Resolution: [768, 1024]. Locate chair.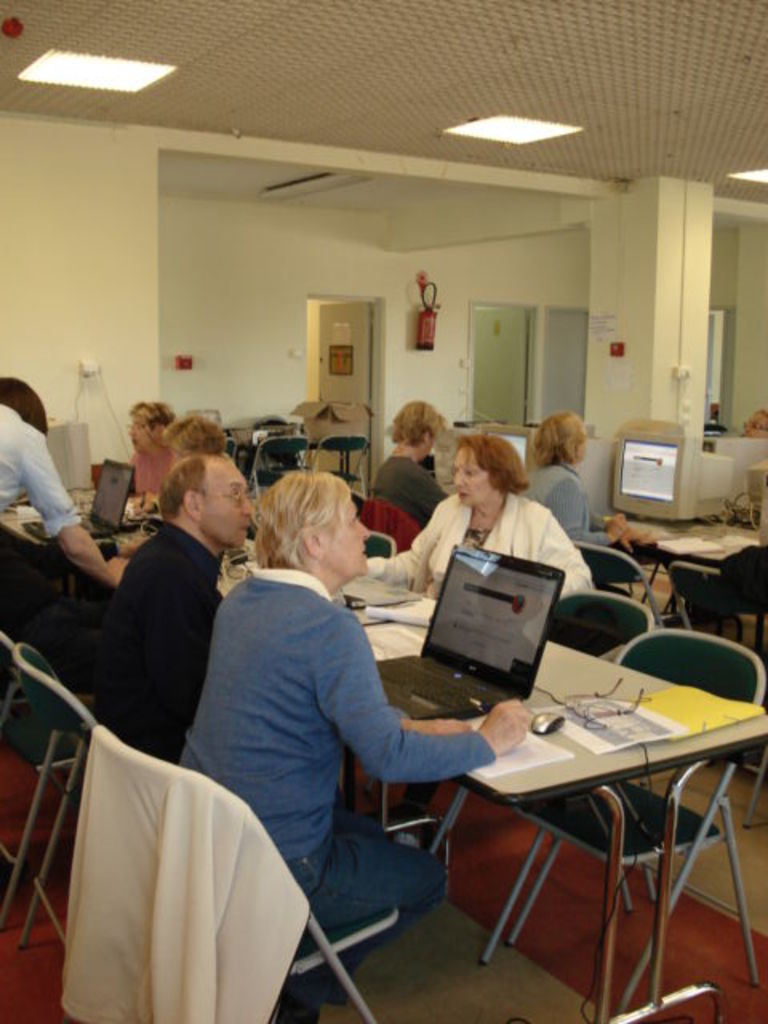
[408, 586, 656, 965].
